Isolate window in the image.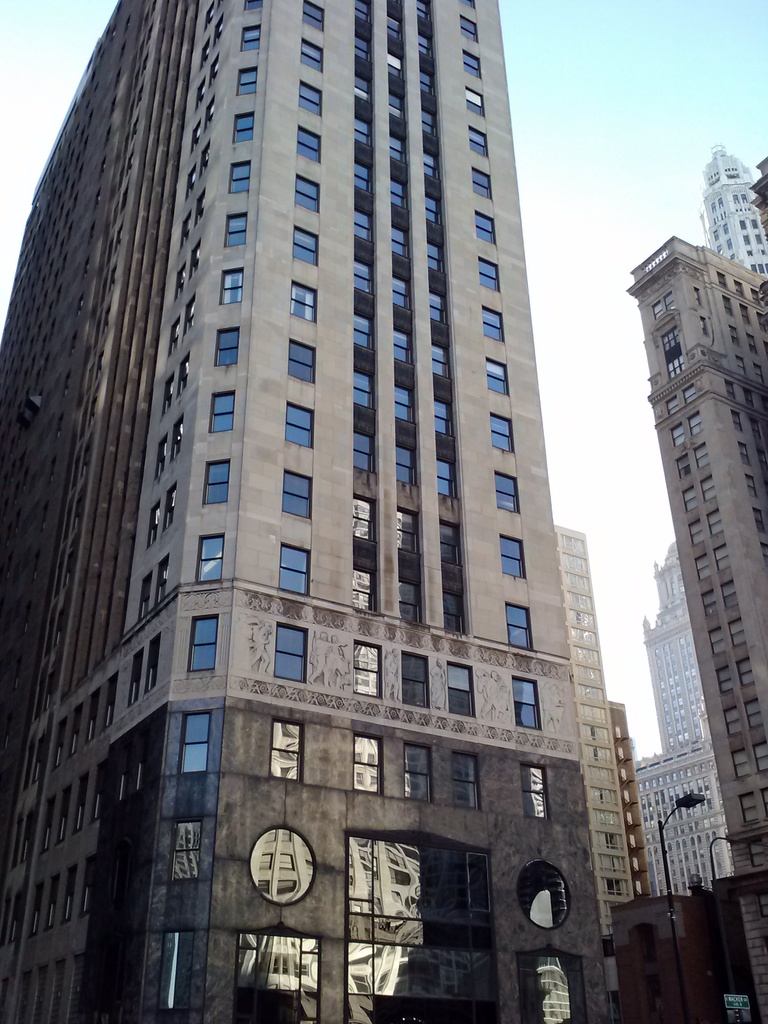
Isolated region: bbox=[494, 470, 518, 512].
